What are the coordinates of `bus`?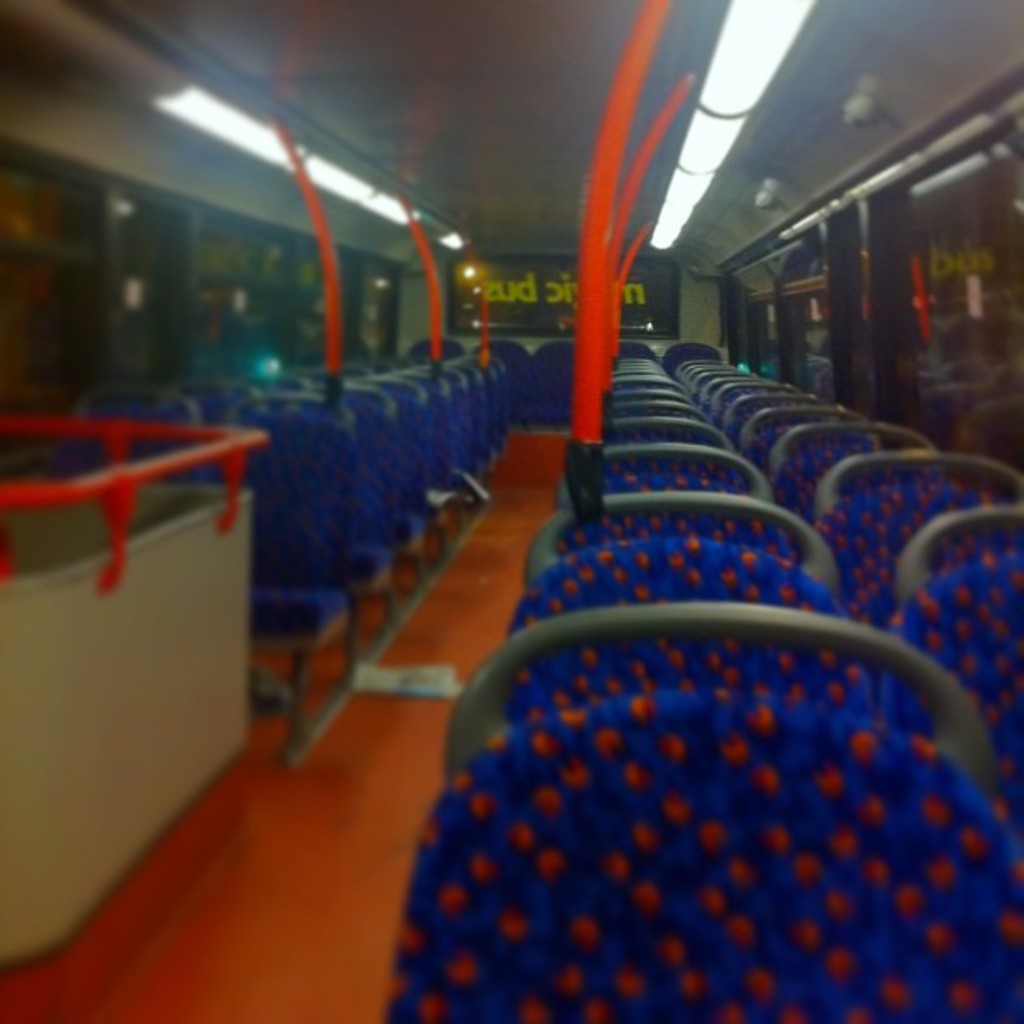
x1=0, y1=0, x2=1021, y2=1022.
